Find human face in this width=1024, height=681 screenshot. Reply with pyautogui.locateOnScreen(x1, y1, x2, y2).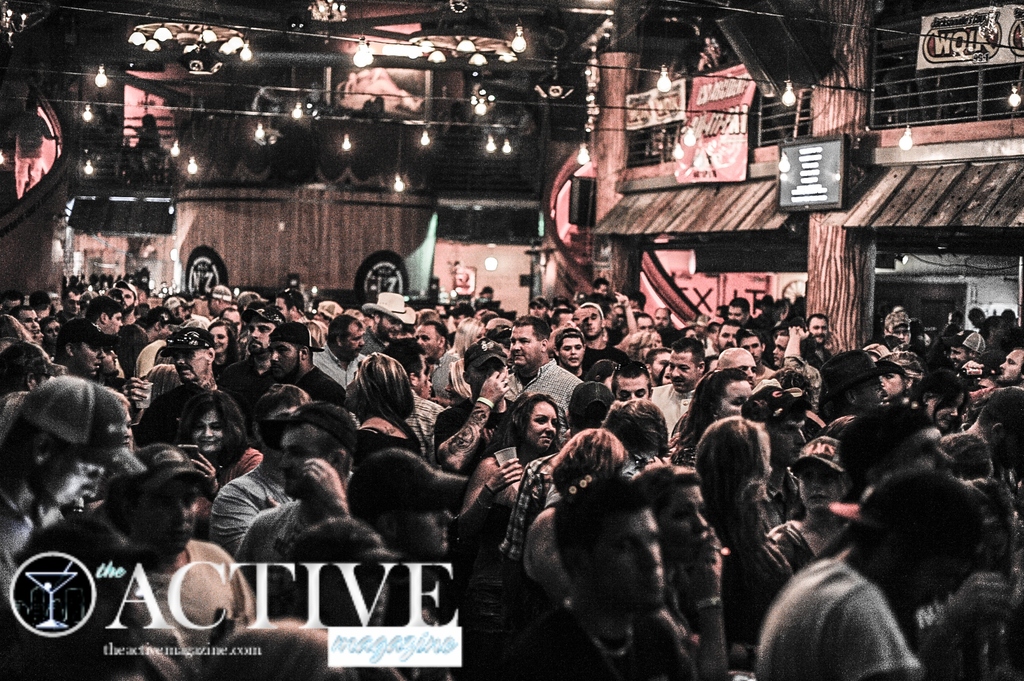
pyautogui.locateOnScreen(0, 287, 1023, 624).
